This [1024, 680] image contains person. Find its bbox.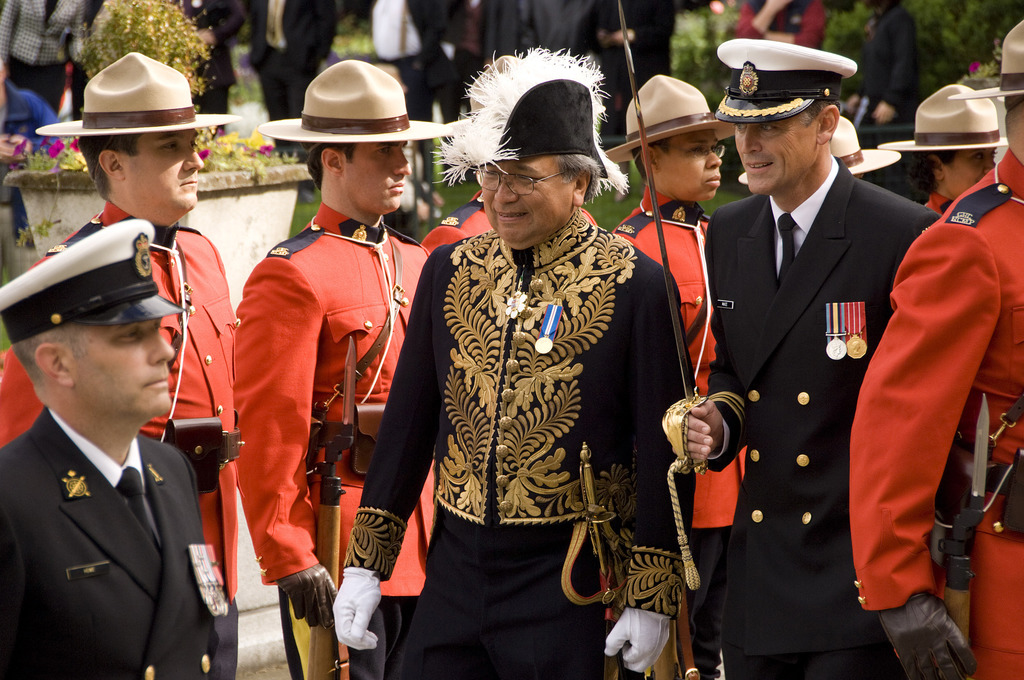
604:74:734:678.
